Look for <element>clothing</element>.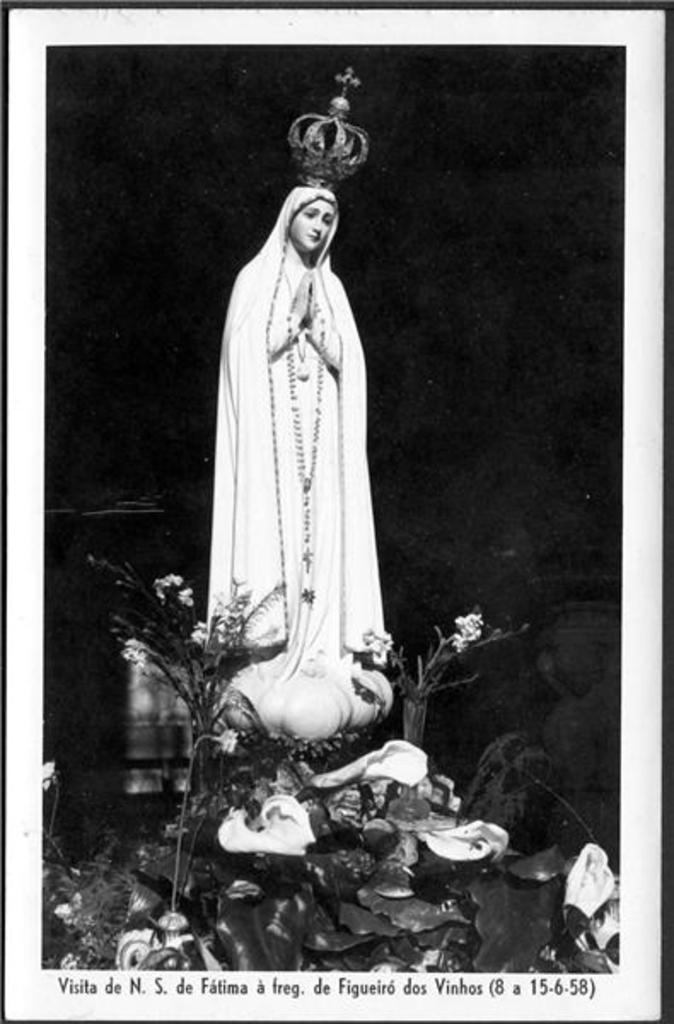
Found: <bbox>179, 174, 398, 717</bbox>.
